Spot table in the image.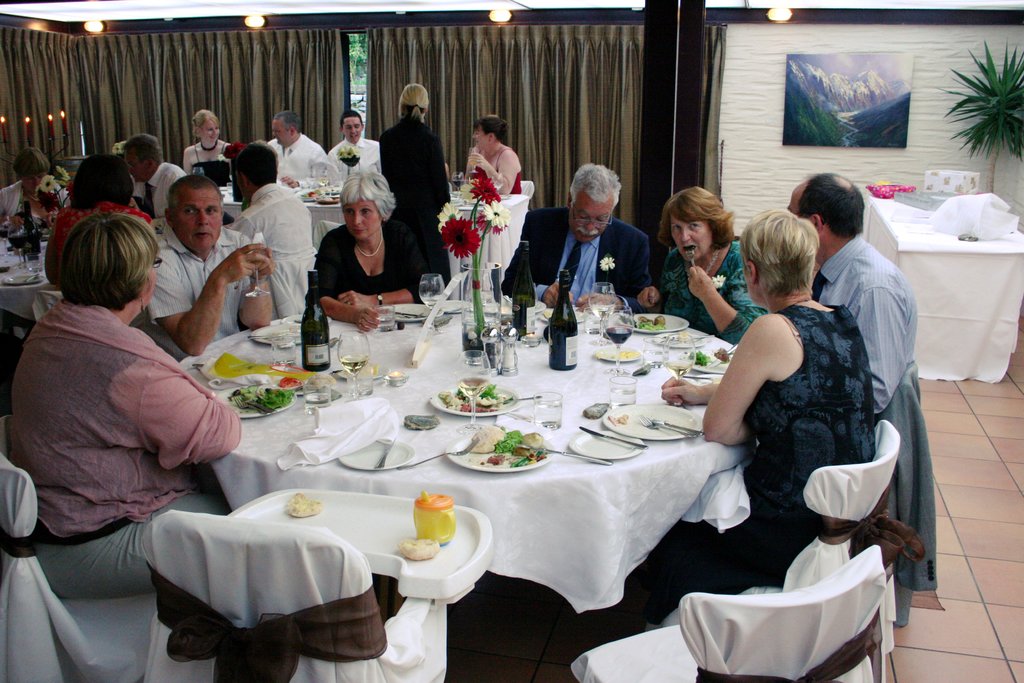
table found at pyautogui.locateOnScreen(862, 195, 1023, 386).
